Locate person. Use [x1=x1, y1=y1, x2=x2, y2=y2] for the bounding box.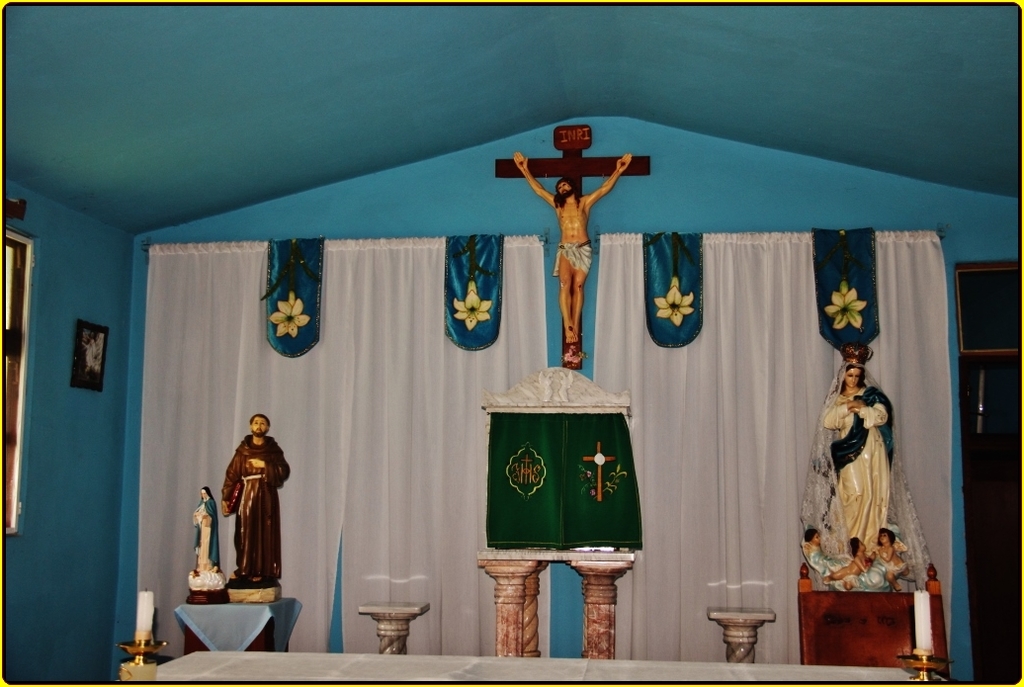
[x1=800, y1=528, x2=828, y2=574].
